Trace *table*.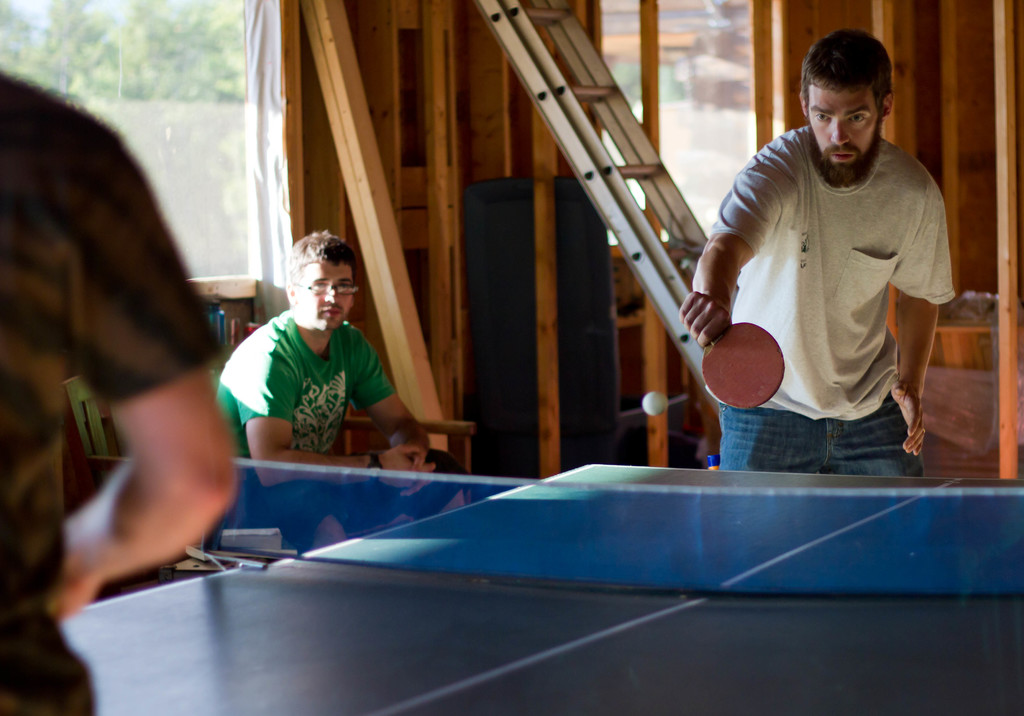
Traced to (left=61, top=553, right=1022, bottom=714).
